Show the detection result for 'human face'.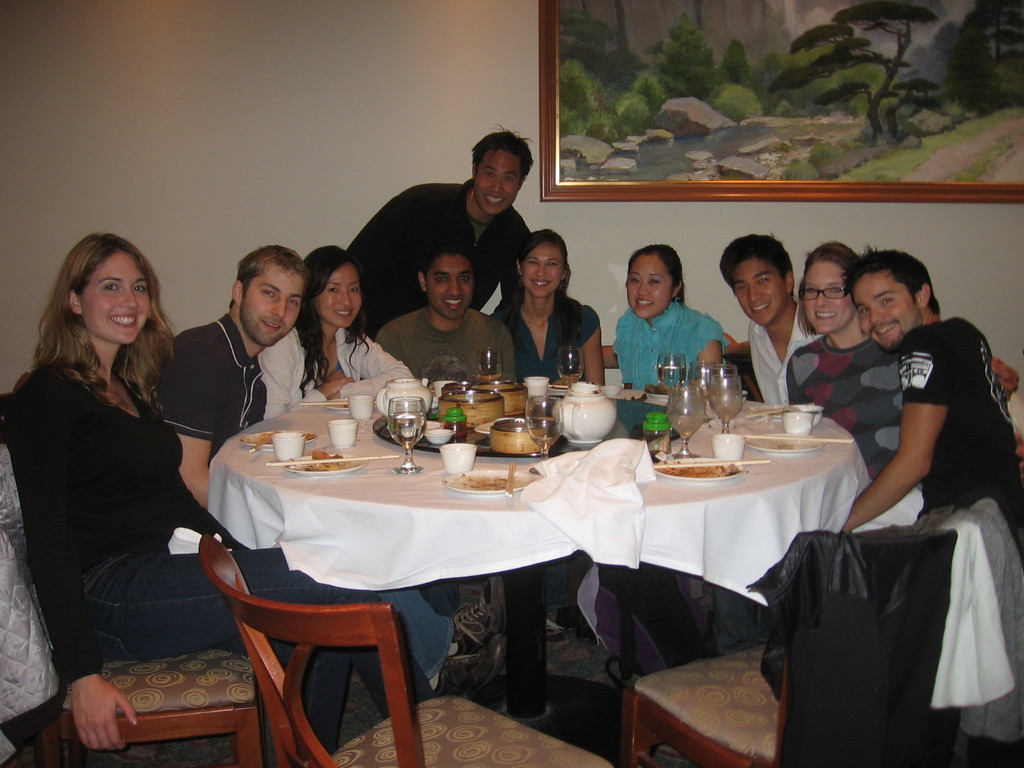
<region>855, 268, 915, 347</region>.
